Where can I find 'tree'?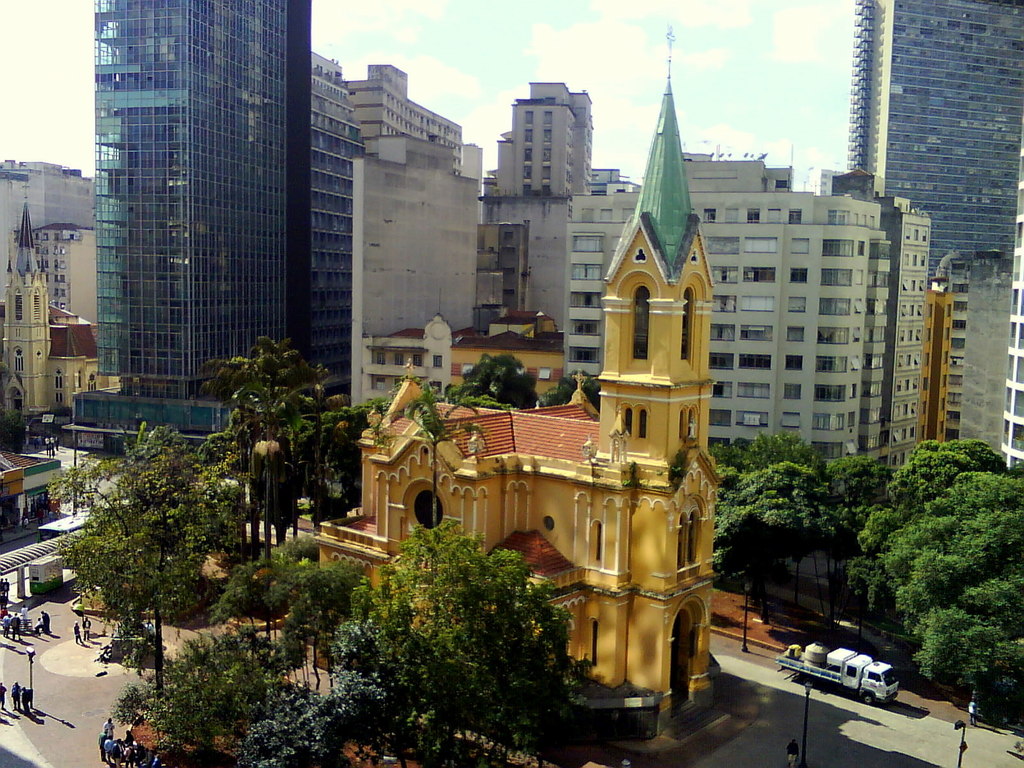
You can find it at crop(57, 397, 225, 672).
